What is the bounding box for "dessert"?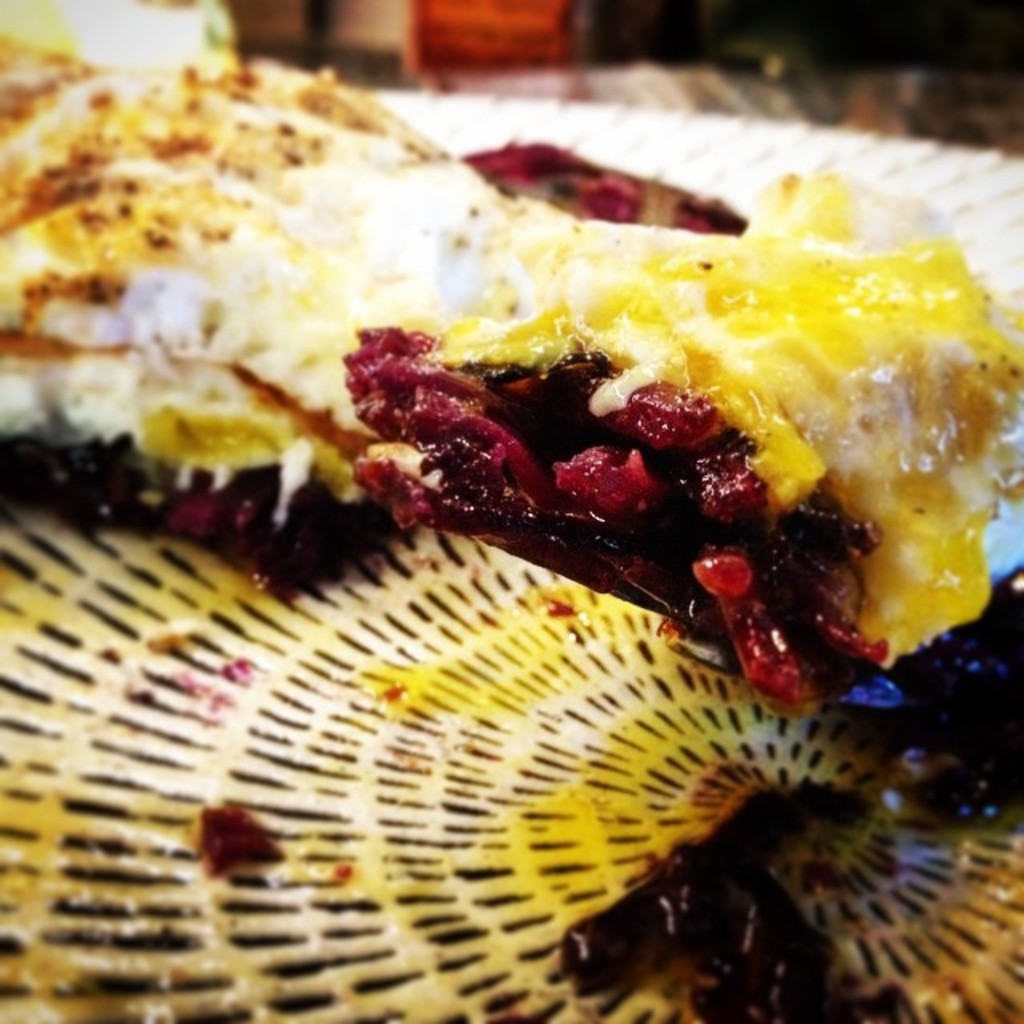
[339,222,1022,728].
